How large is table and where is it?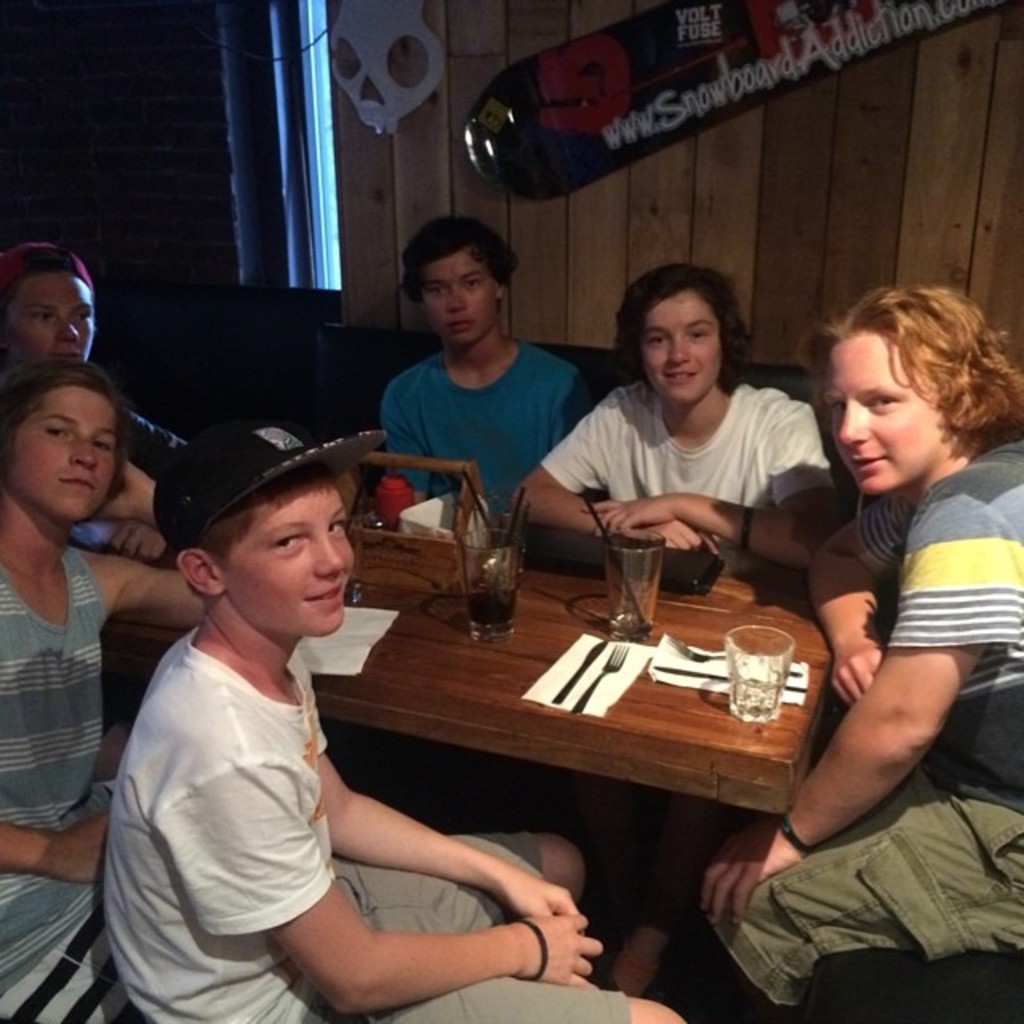
Bounding box: l=78, t=494, r=858, b=1003.
